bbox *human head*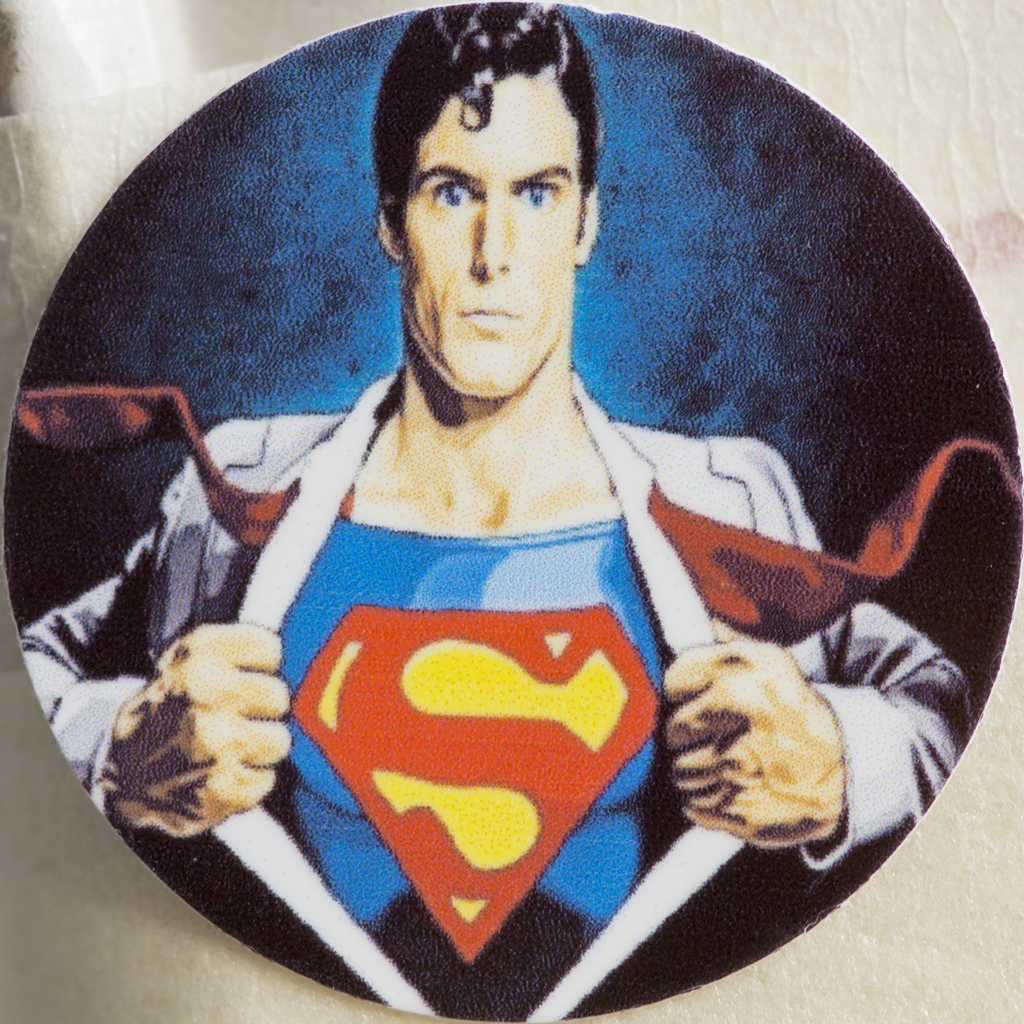
[363, 18, 604, 364]
